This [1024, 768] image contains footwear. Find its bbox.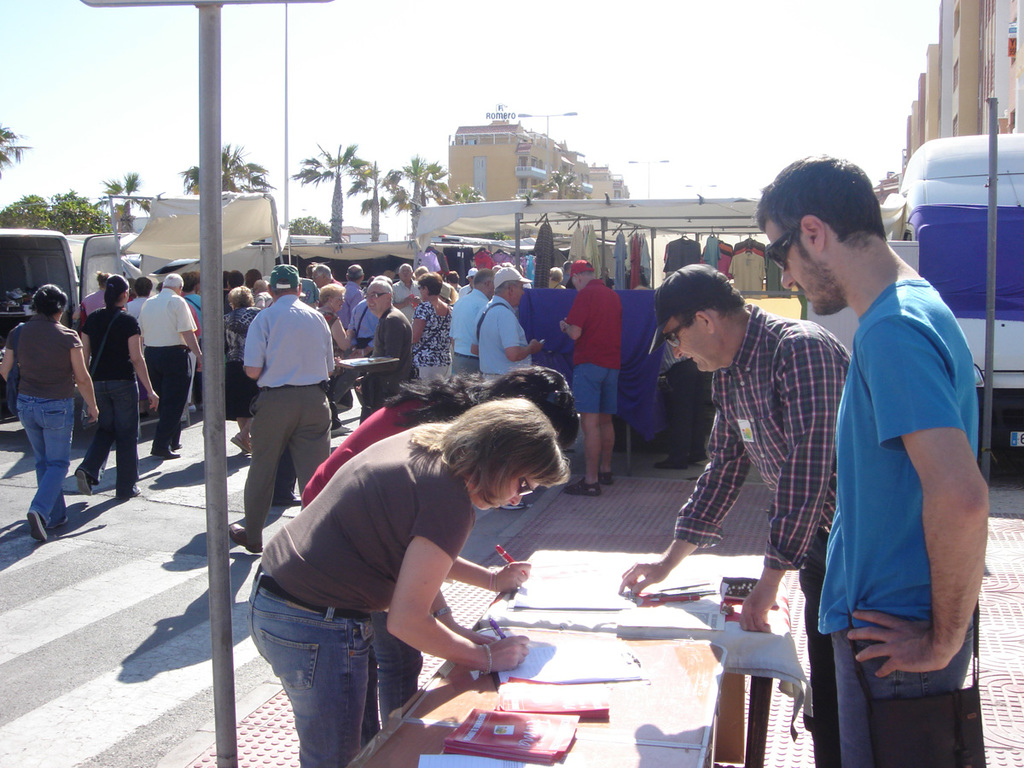
pyautogui.locateOnScreen(598, 469, 613, 485).
